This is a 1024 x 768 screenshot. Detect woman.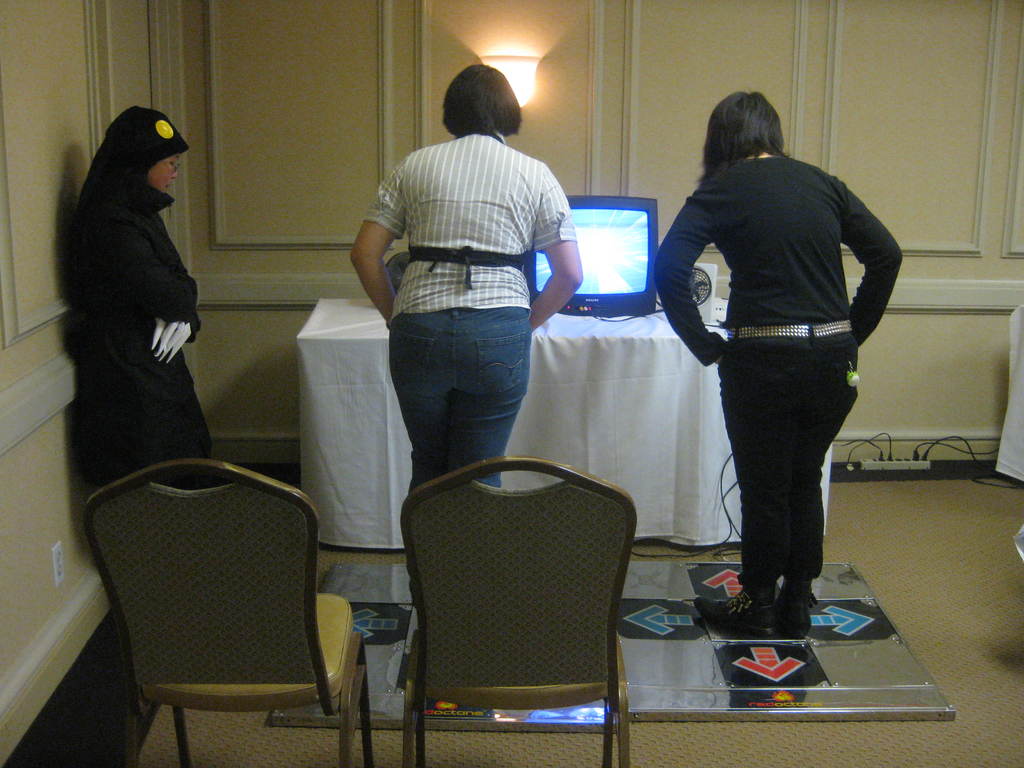
bbox(61, 100, 212, 497).
